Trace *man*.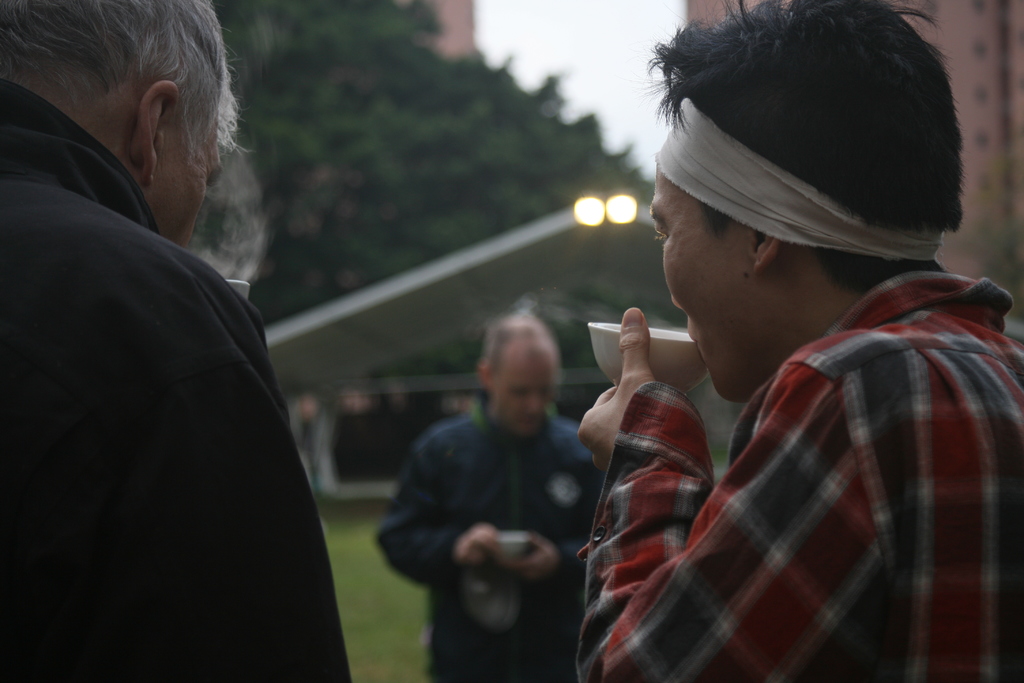
Traced to crop(569, 0, 1023, 682).
